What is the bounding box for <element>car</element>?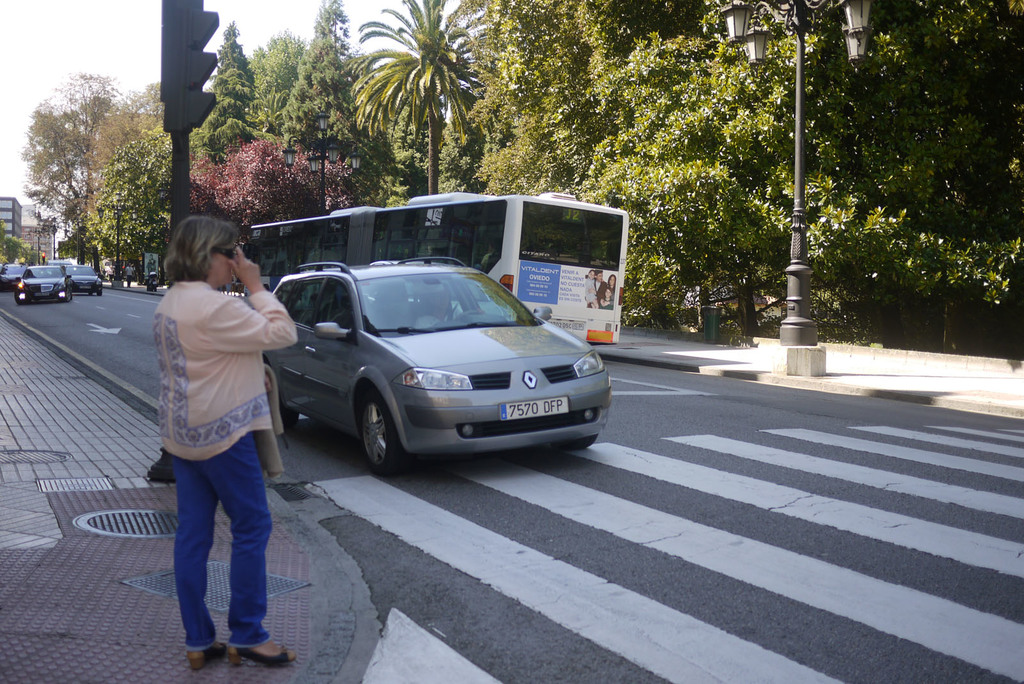
box=[14, 266, 73, 306].
